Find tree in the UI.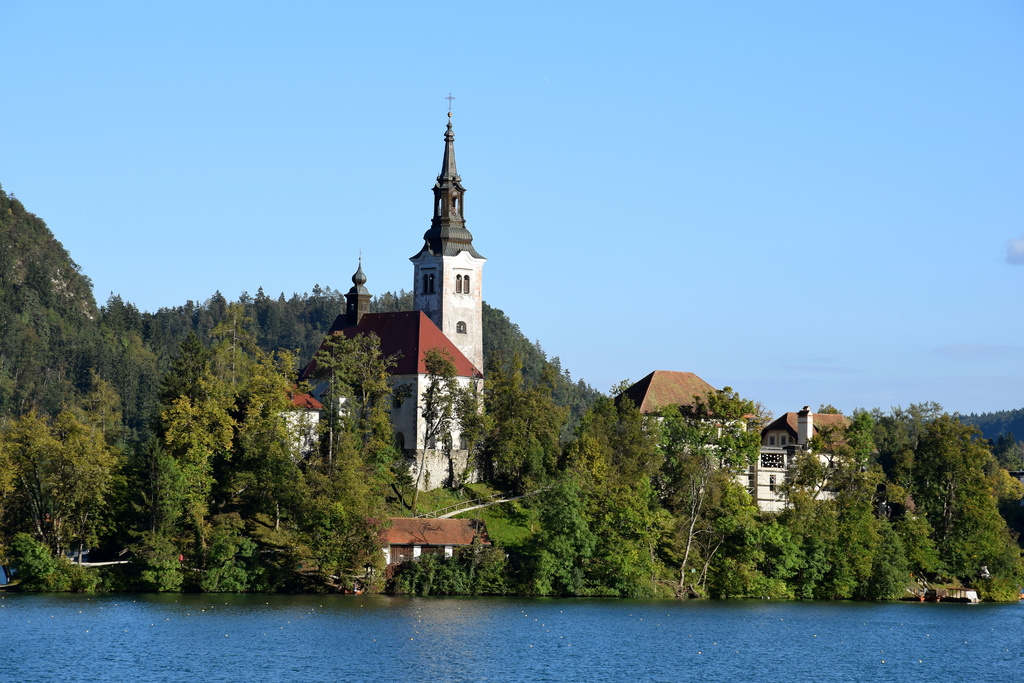
UI element at (x1=923, y1=443, x2=1023, y2=561).
